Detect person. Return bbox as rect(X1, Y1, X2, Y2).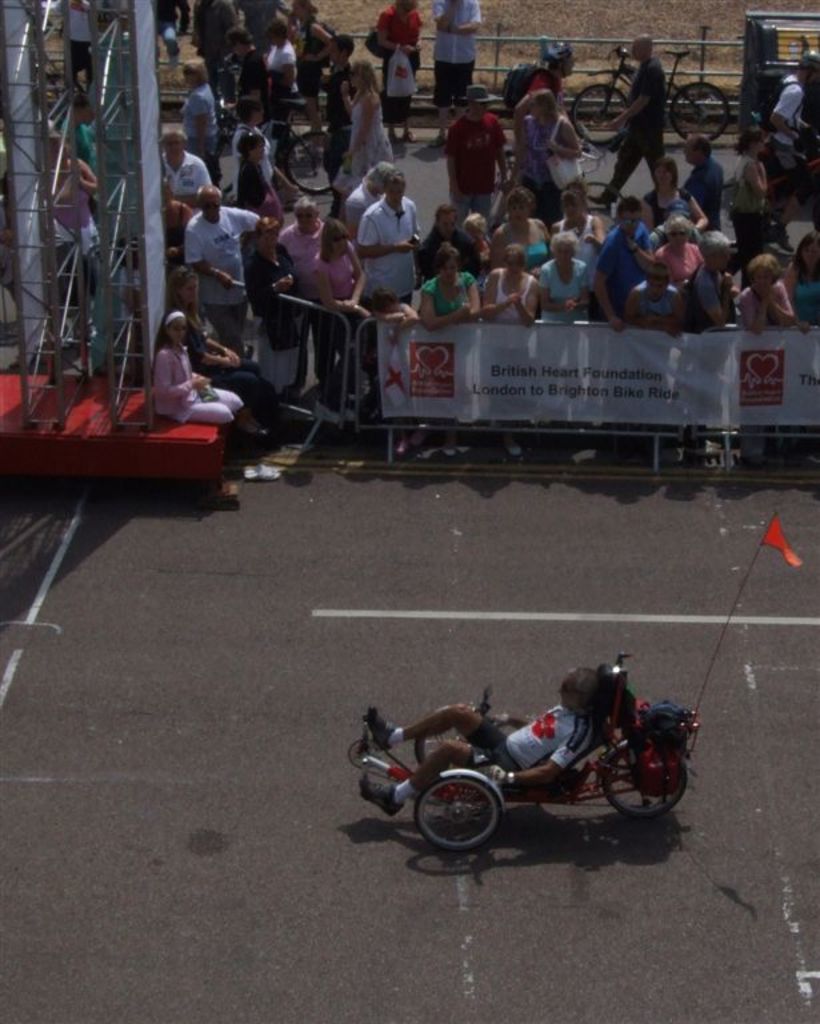
rect(679, 136, 721, 223).
